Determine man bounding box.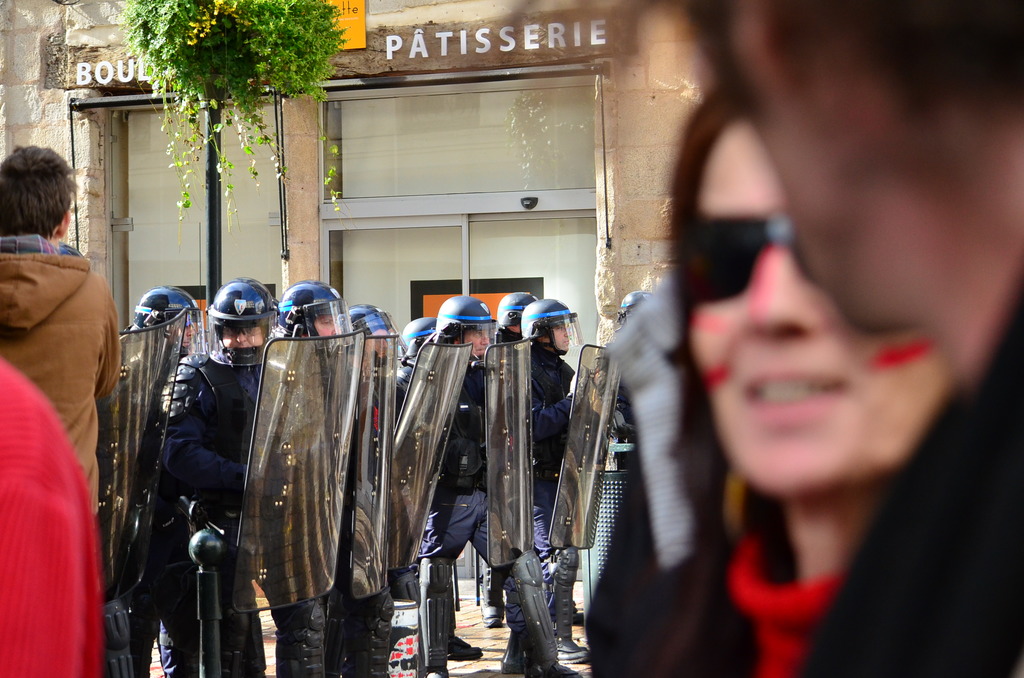
Determined: (525, 295, 595, 661).
